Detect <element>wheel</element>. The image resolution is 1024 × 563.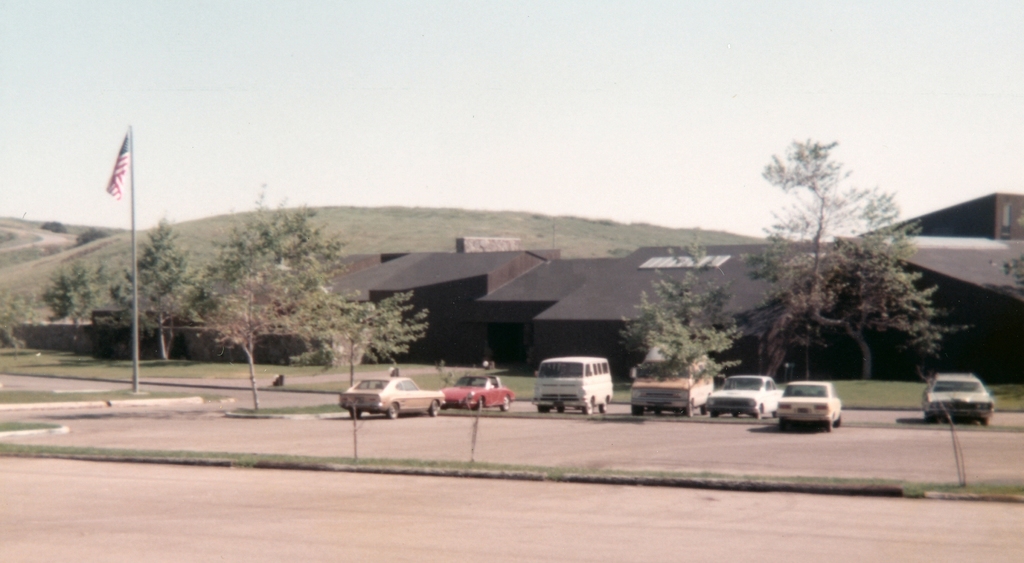
{"left": 982, "top": 416, "right": 991, "bottom": 425}.
